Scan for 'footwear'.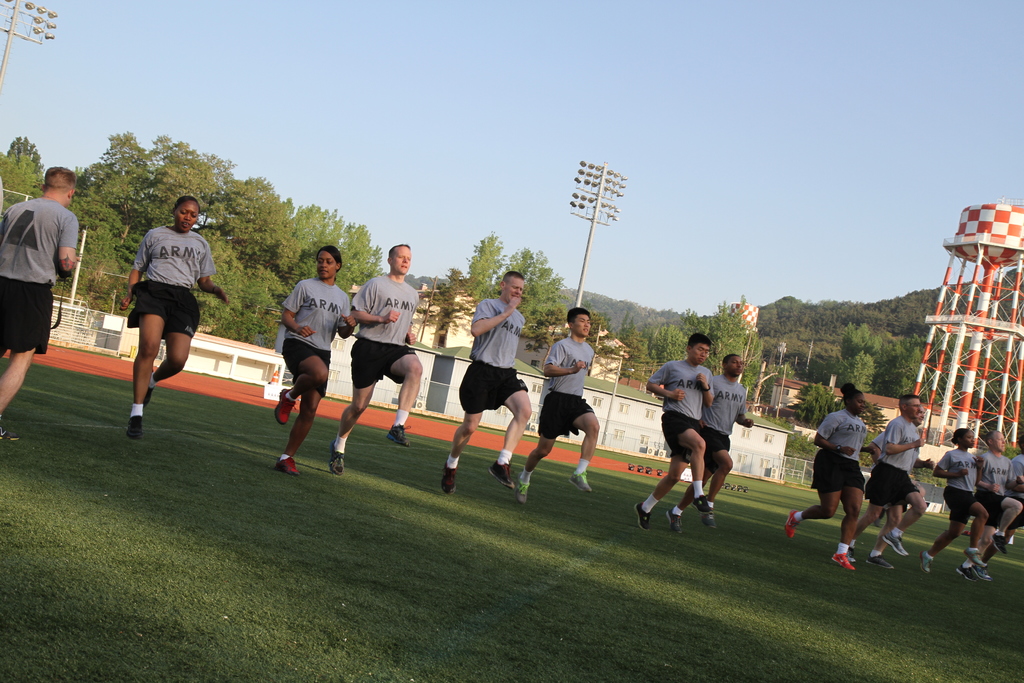
Scan result: <box>923,549,937,572</box>.
